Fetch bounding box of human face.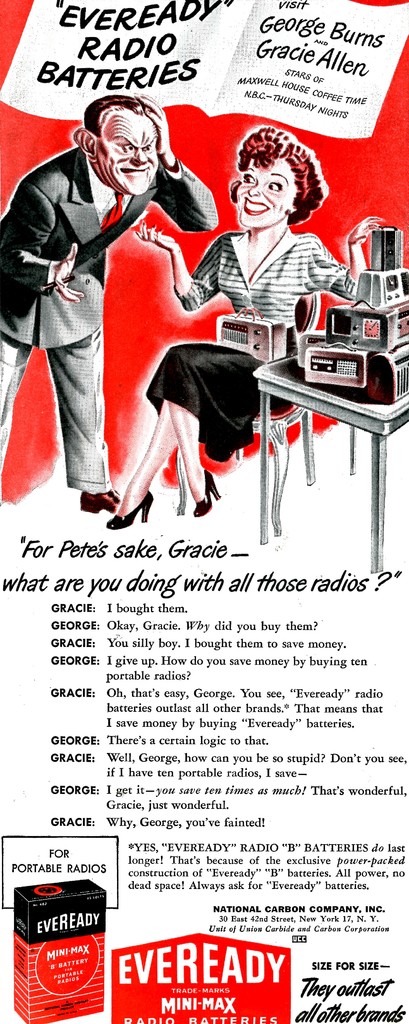
Bbox: left=99, top=109, right=158, bottom=196.
